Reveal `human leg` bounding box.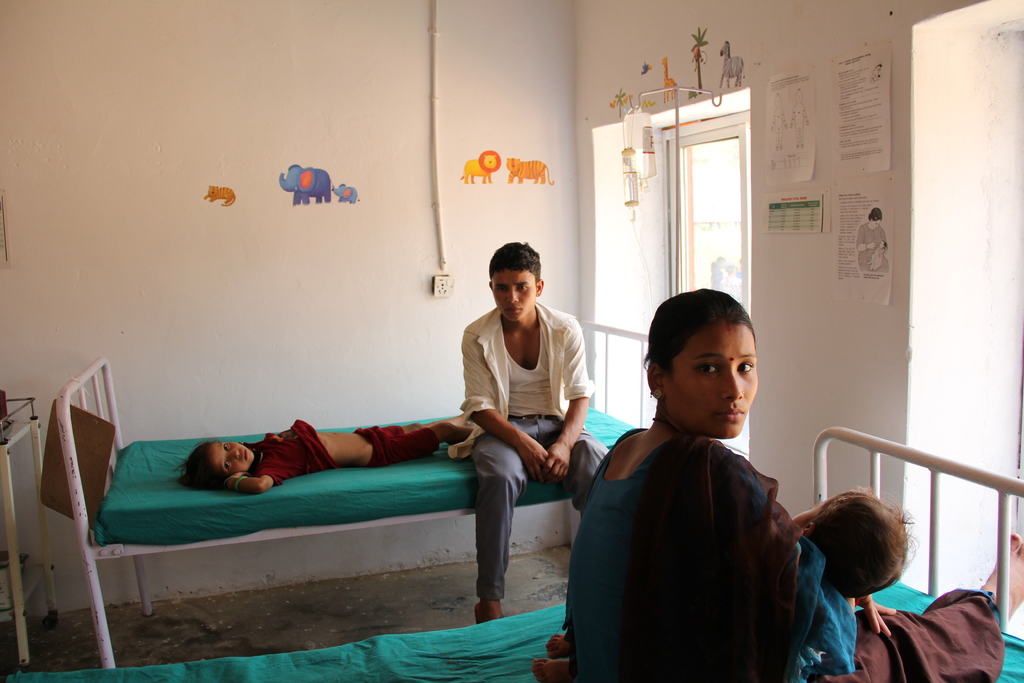
Revealed: bbox(458, 428, 540, 627).
